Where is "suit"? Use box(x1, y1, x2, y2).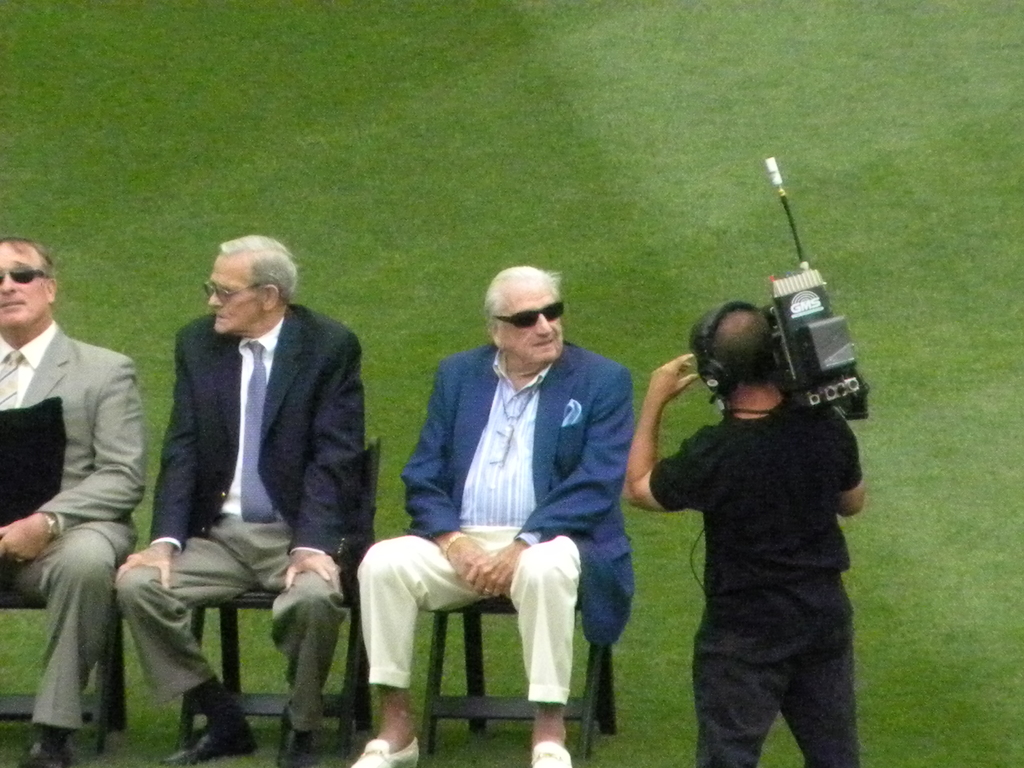
box(0, 324, 148, 733).
